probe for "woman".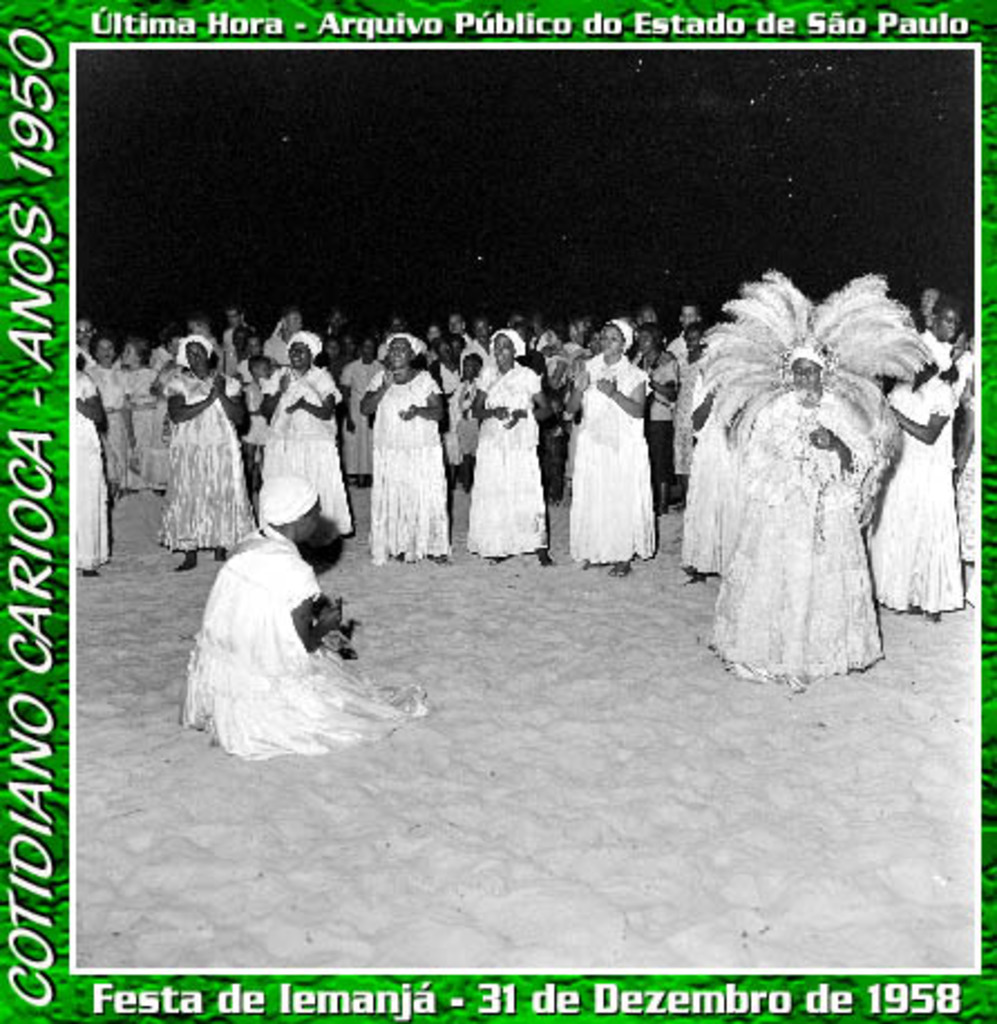
Probe result: bbox=(257, 333, 344, 539).
